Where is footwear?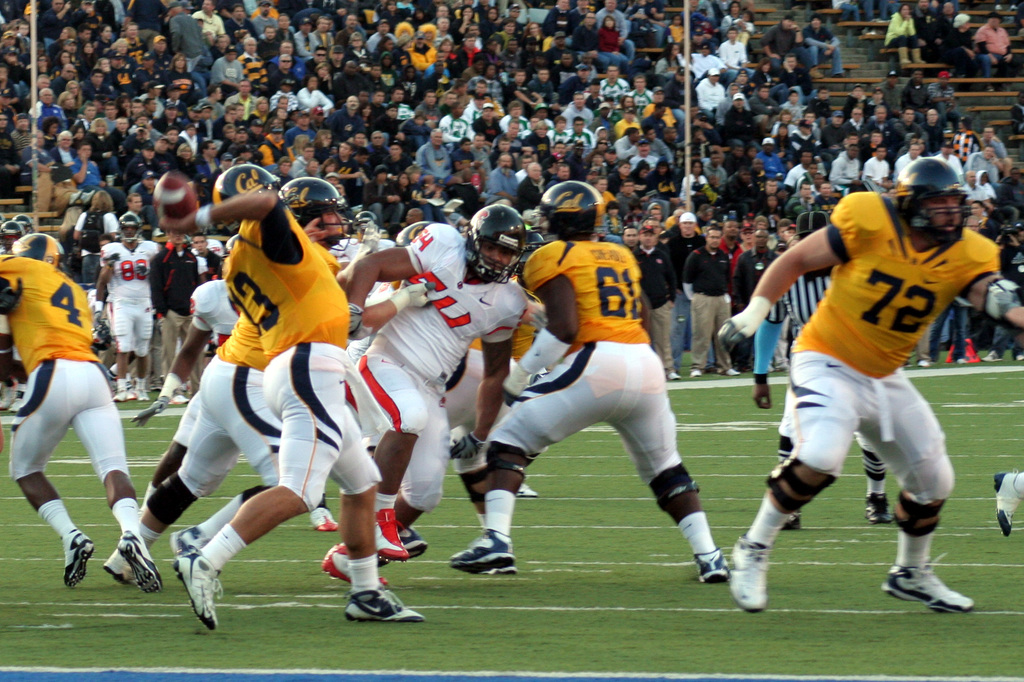
<region>173, 524, 207, 555</region>.
